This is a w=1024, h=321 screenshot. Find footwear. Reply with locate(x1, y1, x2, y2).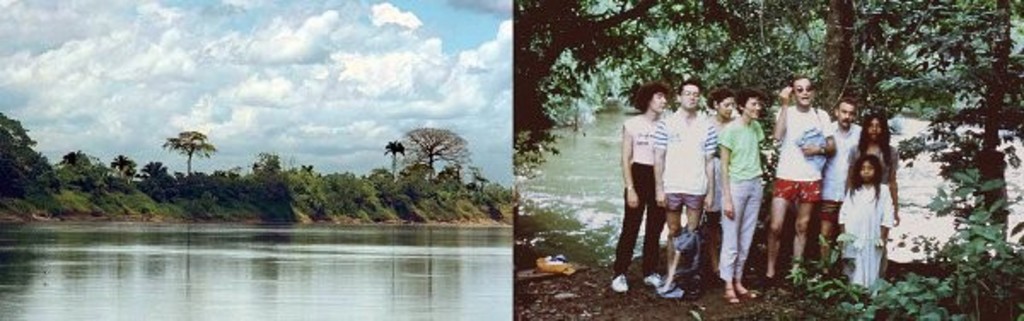
locate(684, 271, 698, 297).
